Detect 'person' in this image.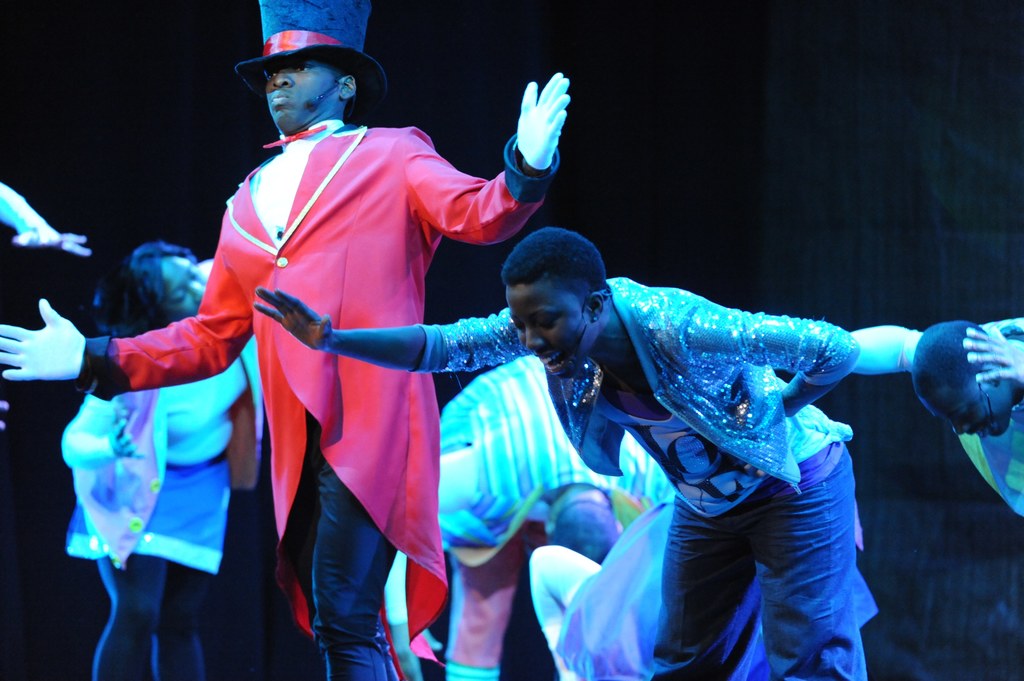
Detection: l=53, t=239, r=268, b=680.
